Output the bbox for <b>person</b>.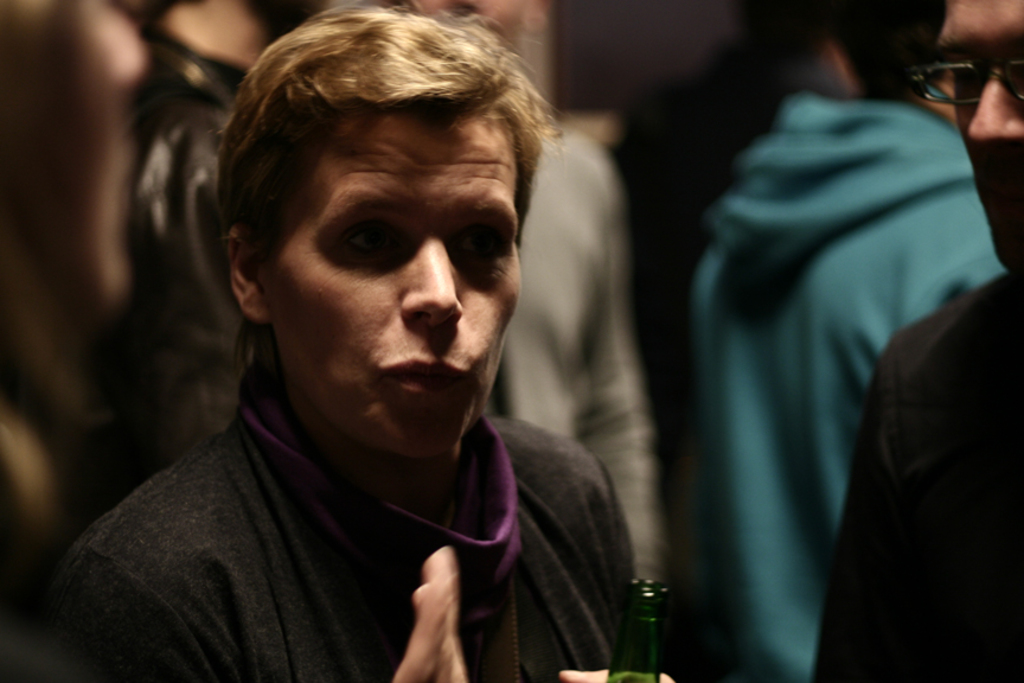
(685,0,1004,682).
